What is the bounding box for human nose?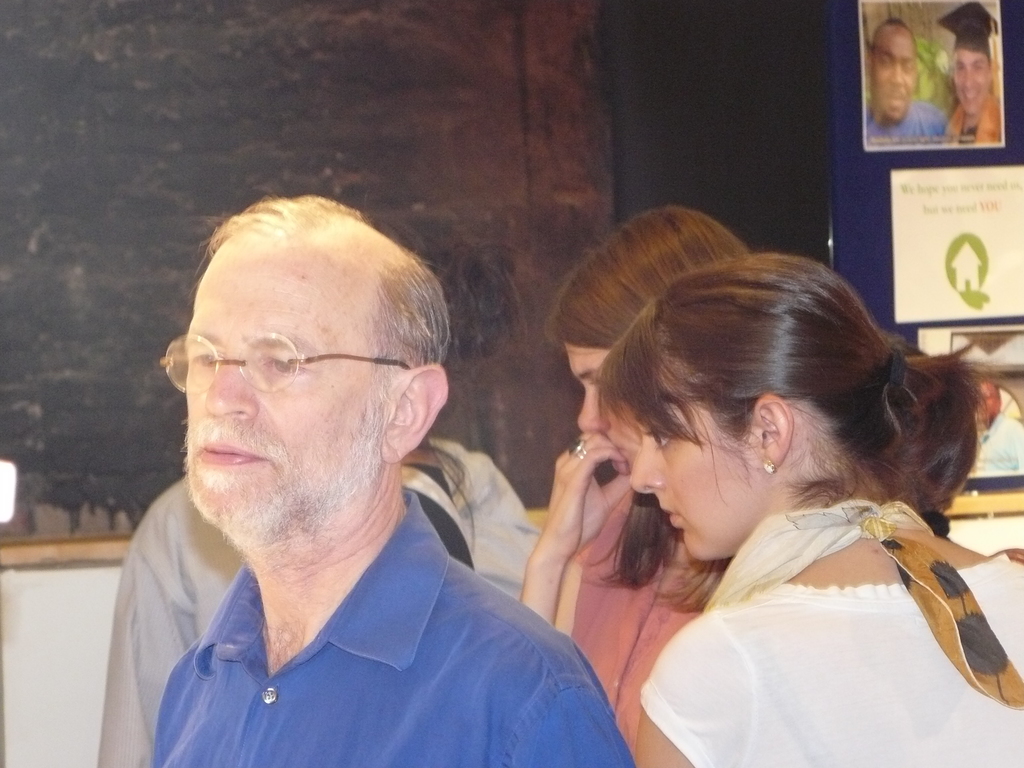
[629,440,665,493].
